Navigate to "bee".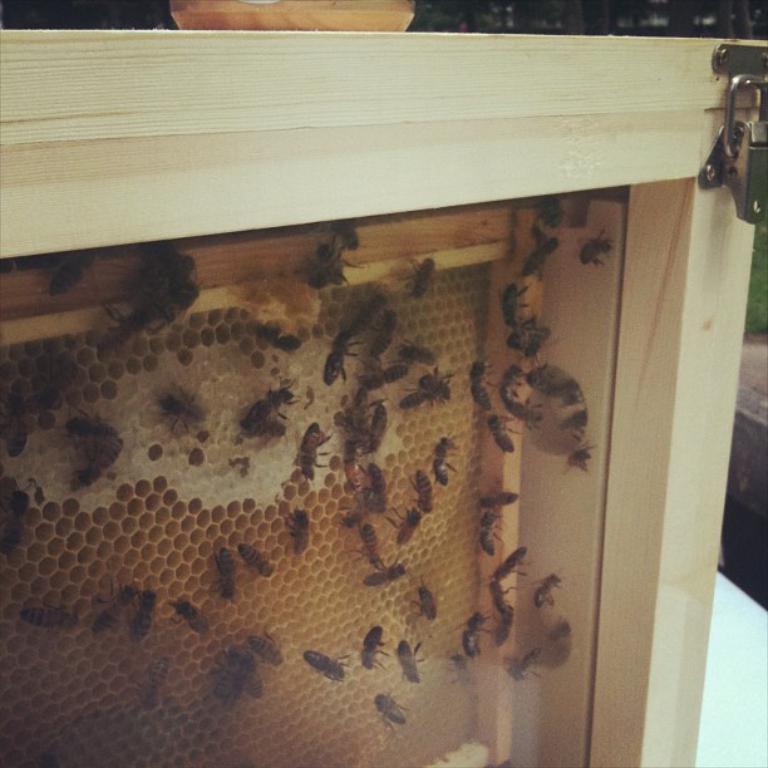
Navigation target: [x1=360, y1=359, x2=412, y2=393].
